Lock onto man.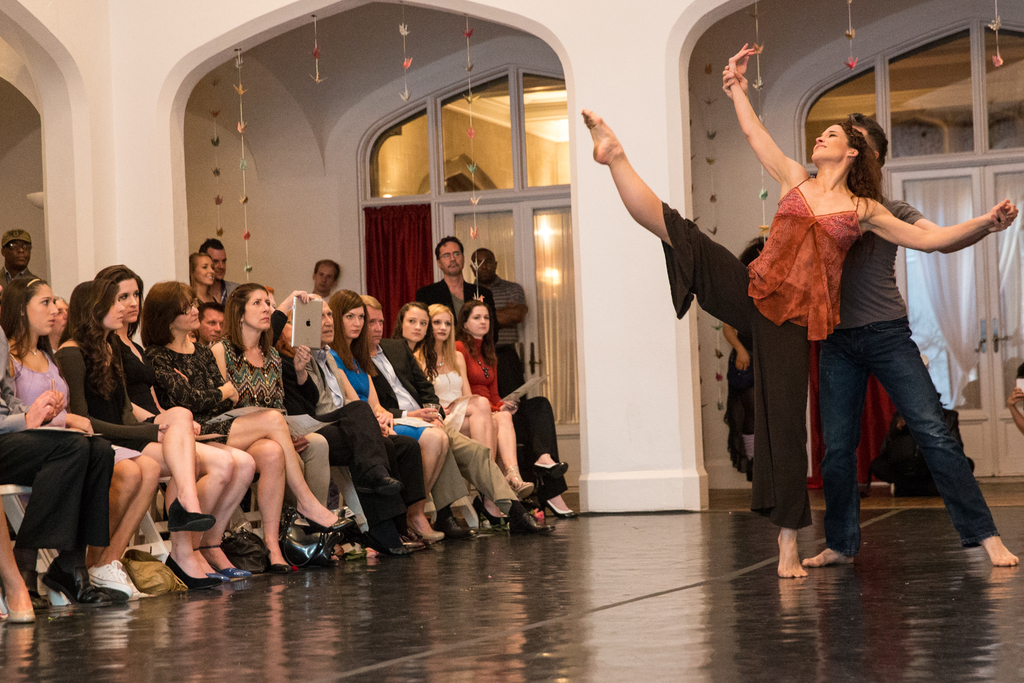
Locked: crop(285, 288, 426, 555).
